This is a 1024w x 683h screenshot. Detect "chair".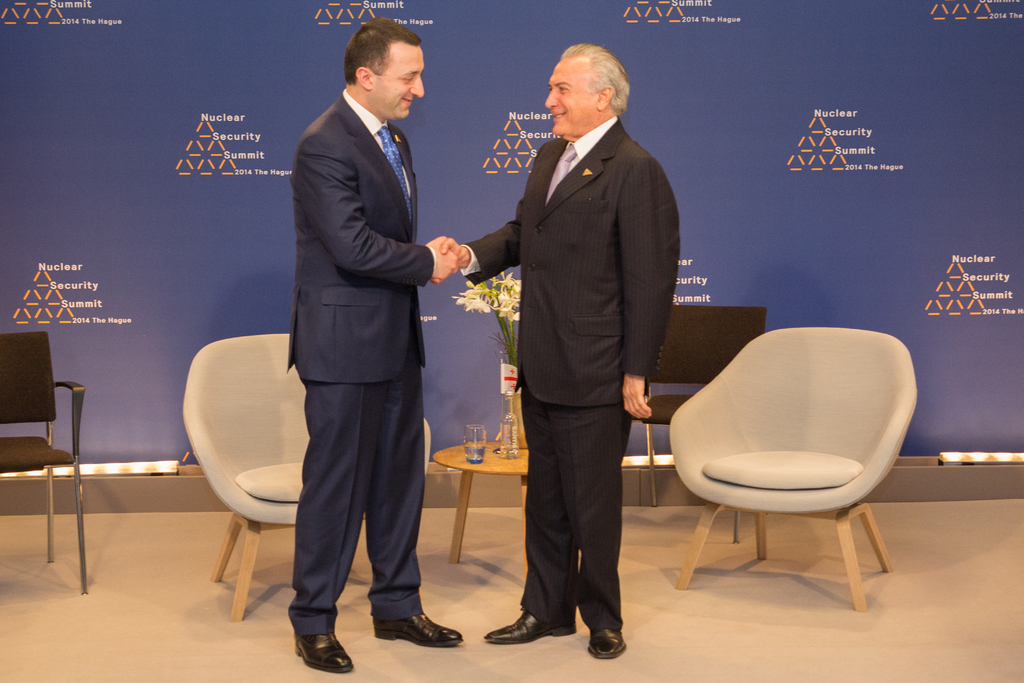
locate(639, 304, 770, 546).
